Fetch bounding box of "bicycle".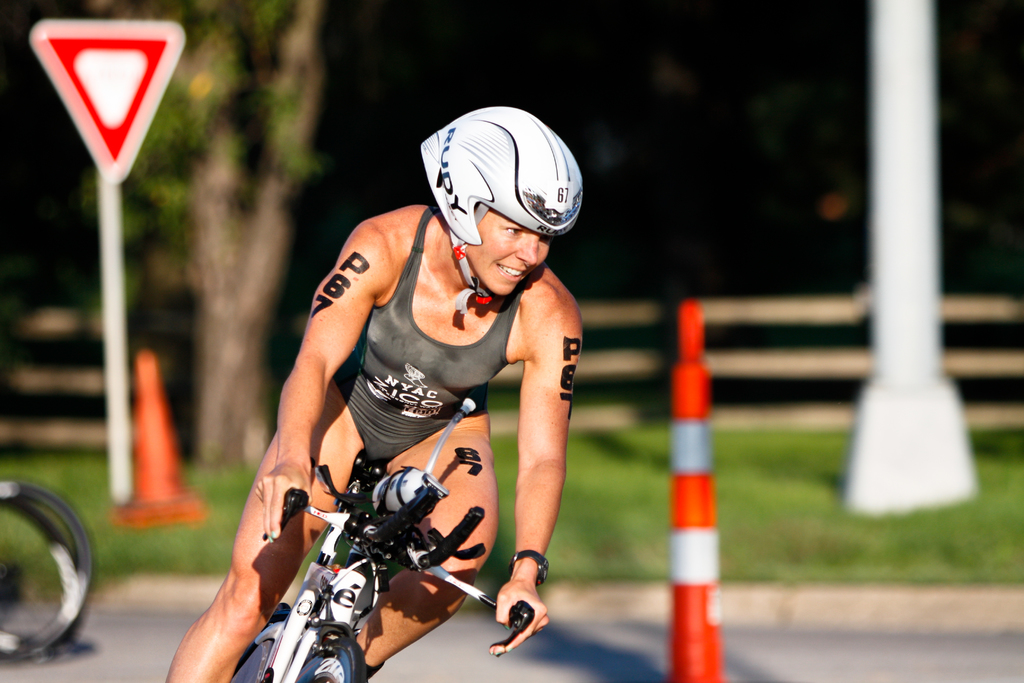
Bbox: 233/399/508/682.
